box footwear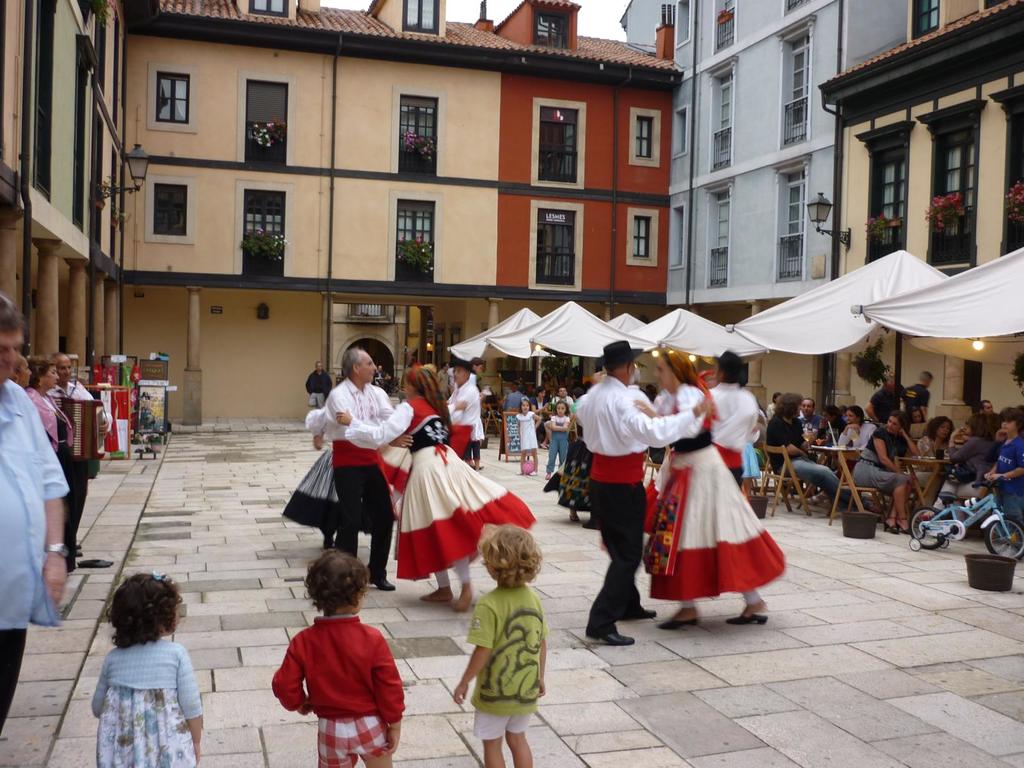
x1=881, y1=519, x2=898, y2=535
